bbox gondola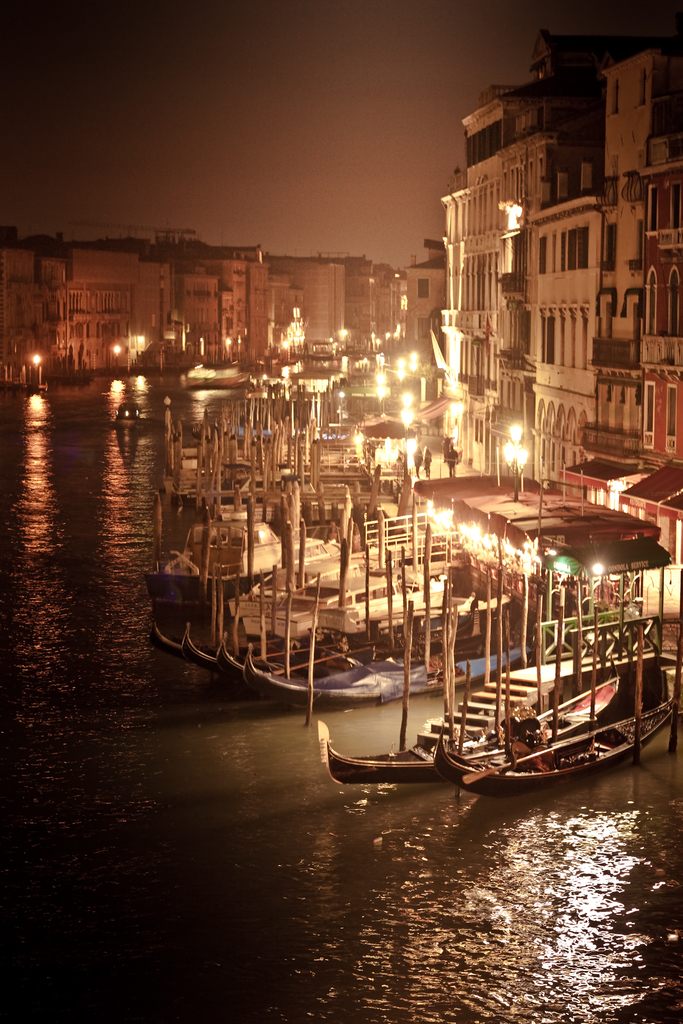
[x1=188, y1=415, x2=352, y2=447]
